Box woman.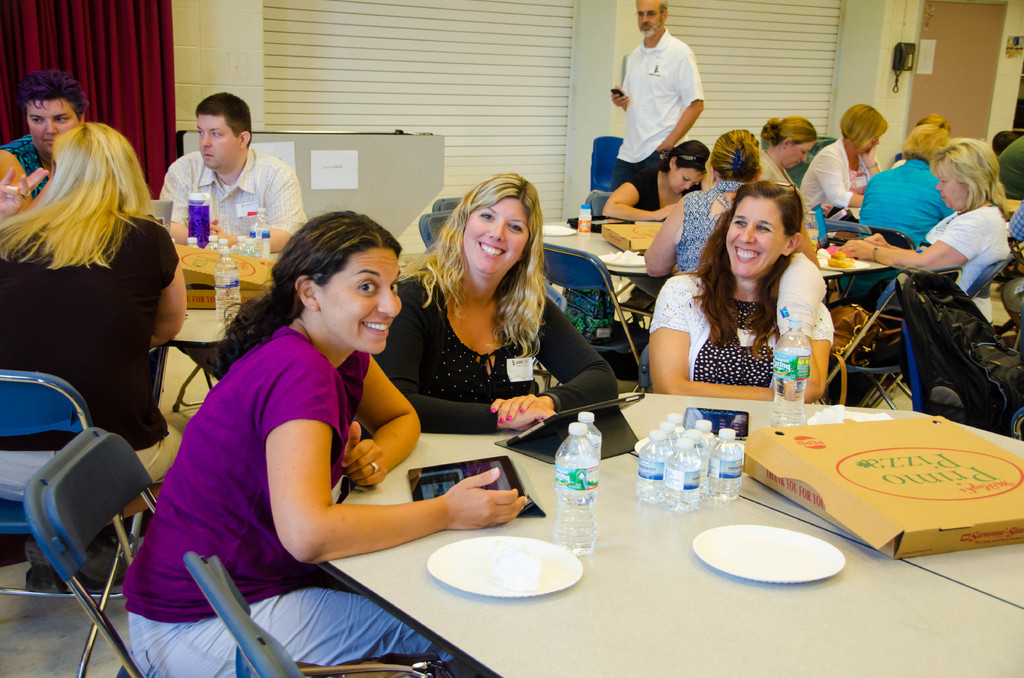
x1=0, y1=121, x2=186, y2=593.
